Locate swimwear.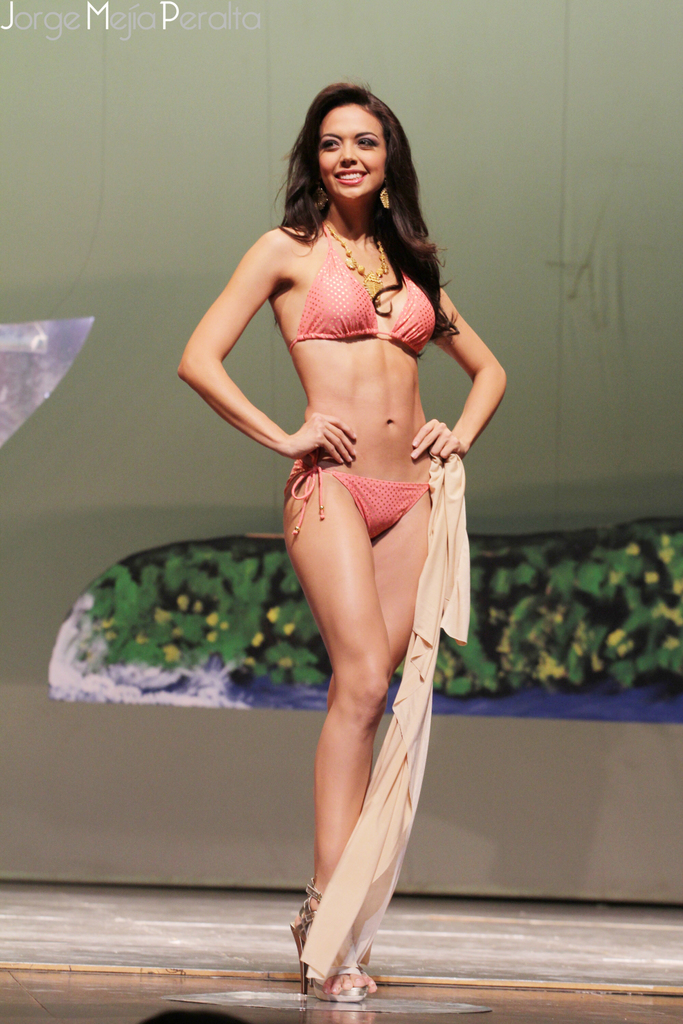
Bounding box: 286/212/442/344.
